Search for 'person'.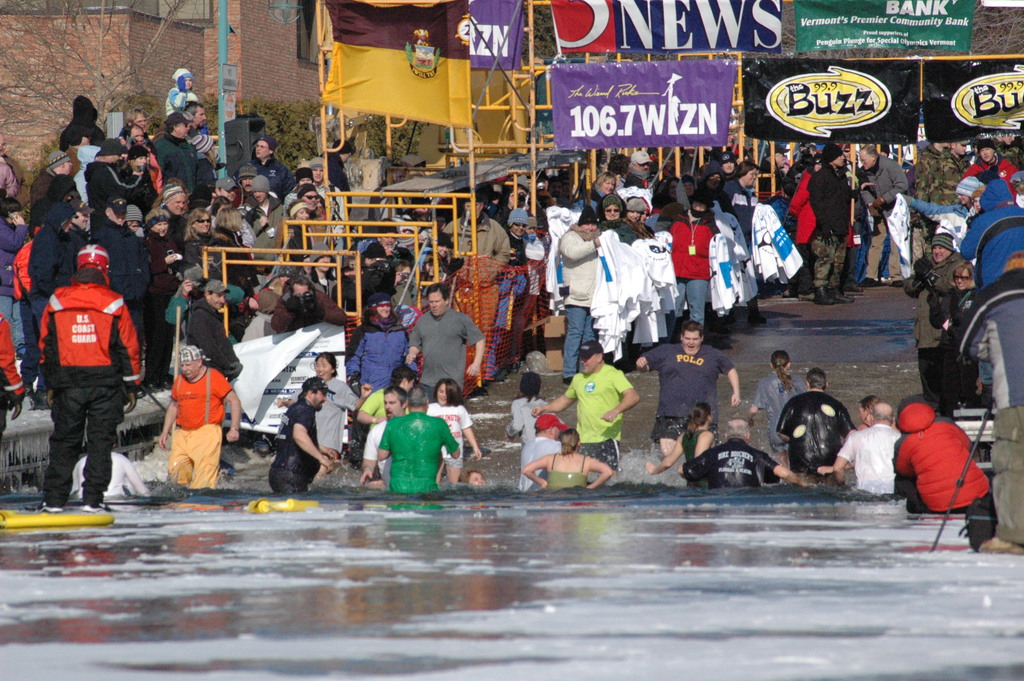
Found at 852,393,883,431.
